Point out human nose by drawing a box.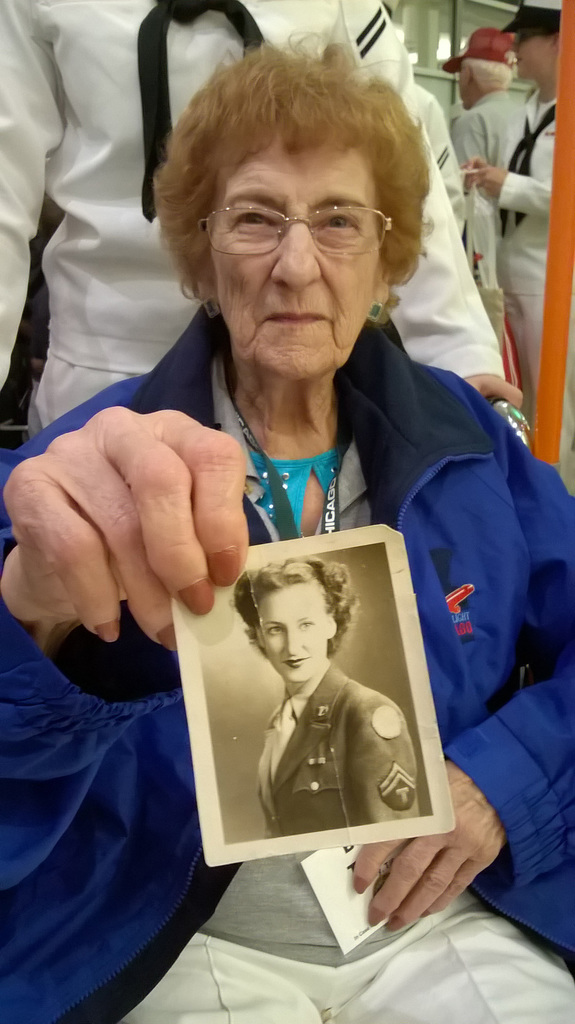
l=270, t=211, r=322, b=294.
